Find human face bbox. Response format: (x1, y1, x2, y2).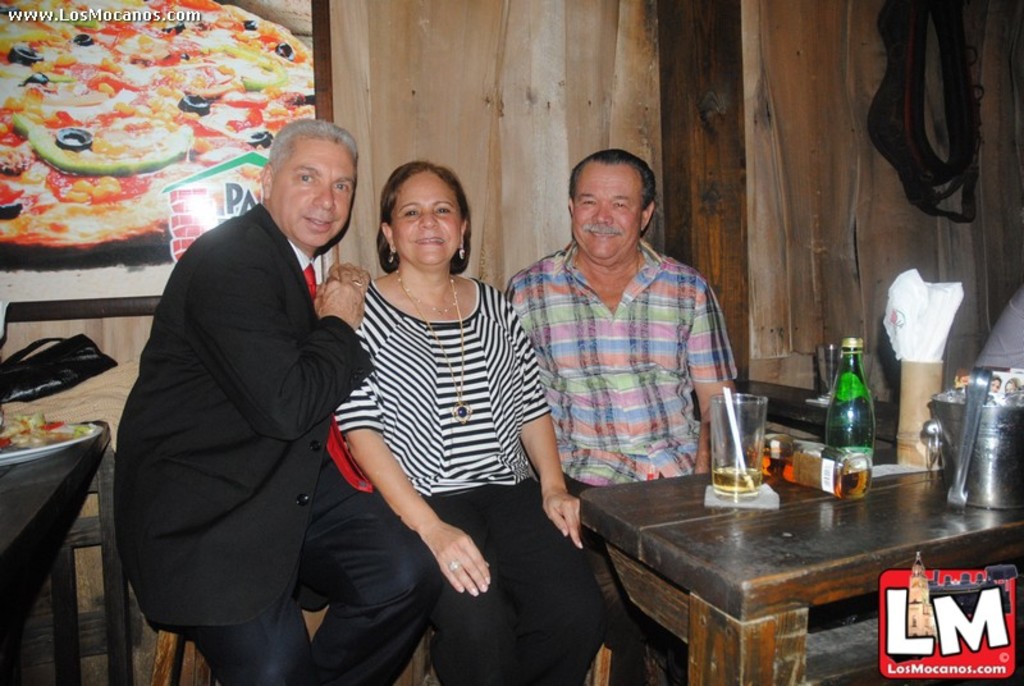
(387, 168, 465, 273).
